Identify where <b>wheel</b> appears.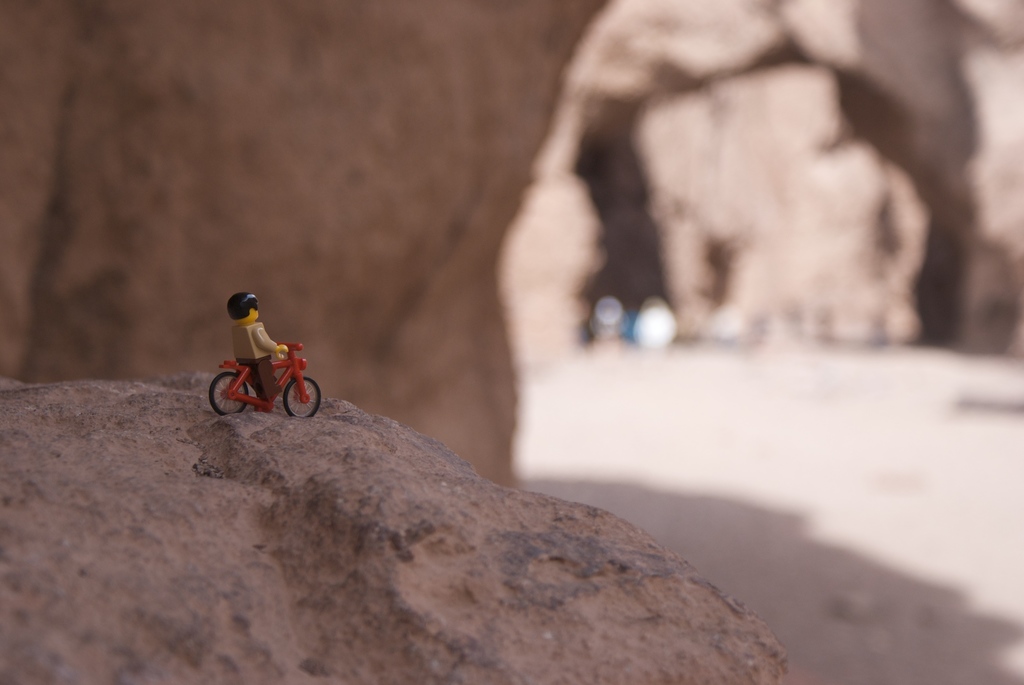
Appears at l=209, t=372, r=249, b=417.
